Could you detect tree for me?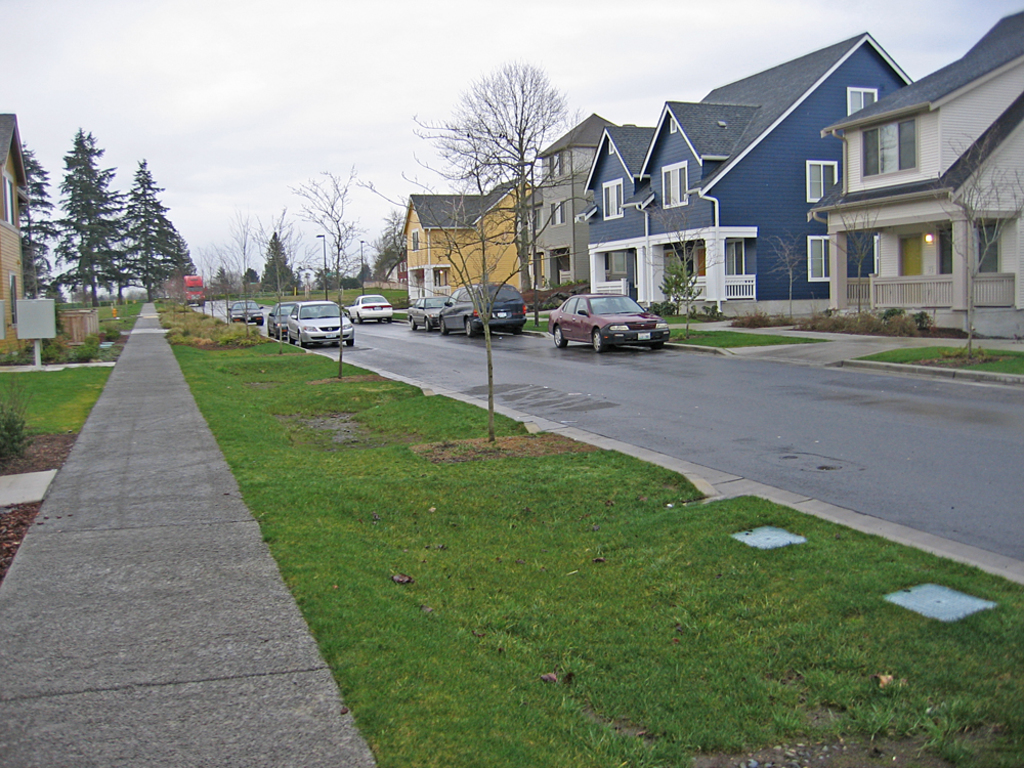
Detection result: {"left": 752, "top": 222, "right": 813, "bottom": 334}.
